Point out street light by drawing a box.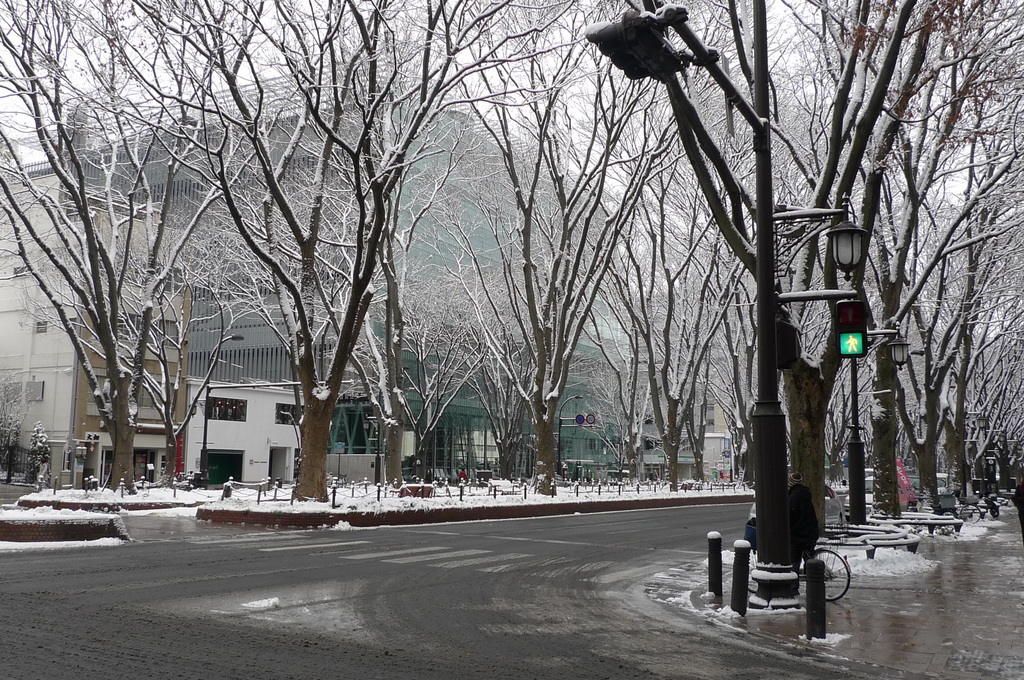
bbox=[843, 318, 907, 528].
